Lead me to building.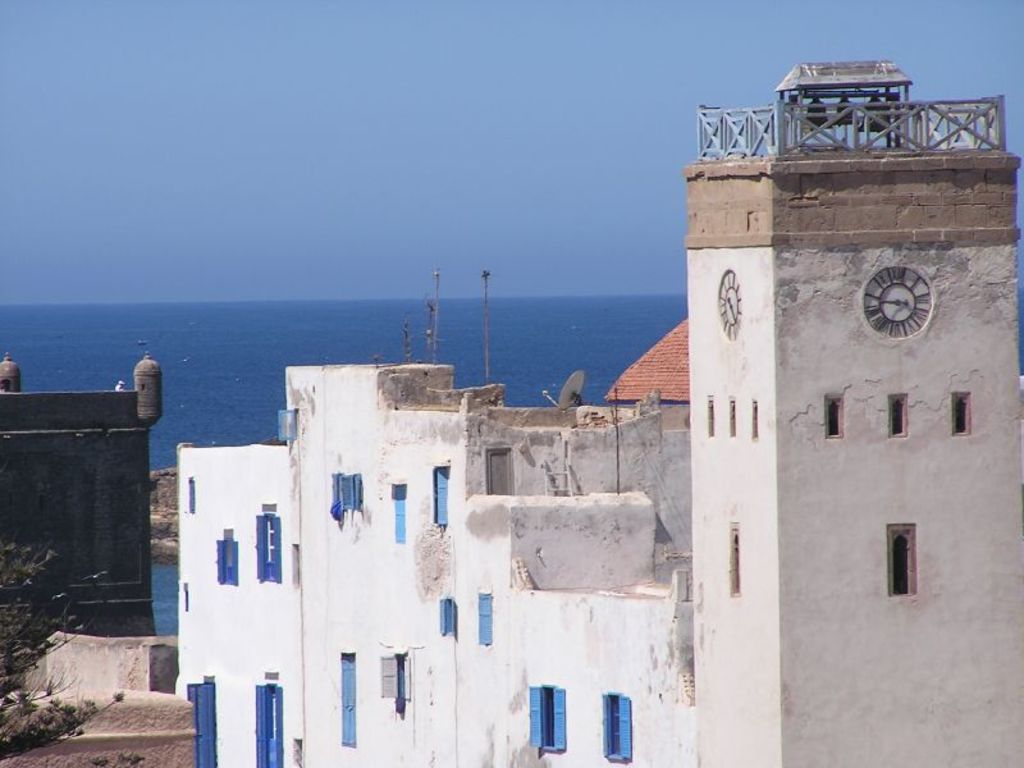
Lead to x1=0 y1=343 x2=160 y2=634.
